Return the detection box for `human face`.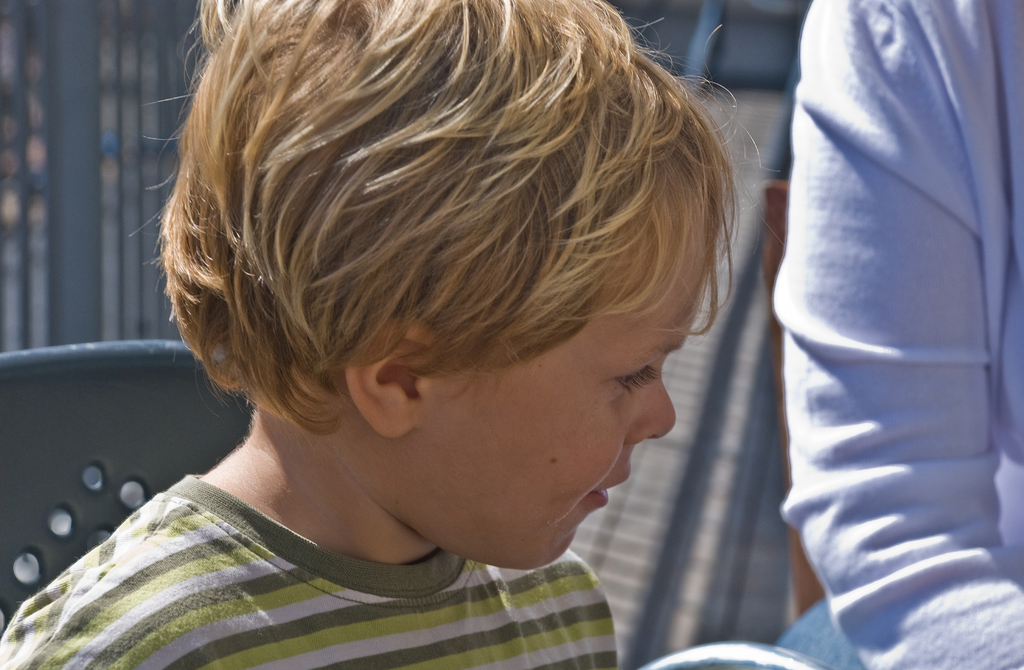
(383,191,699,571).
